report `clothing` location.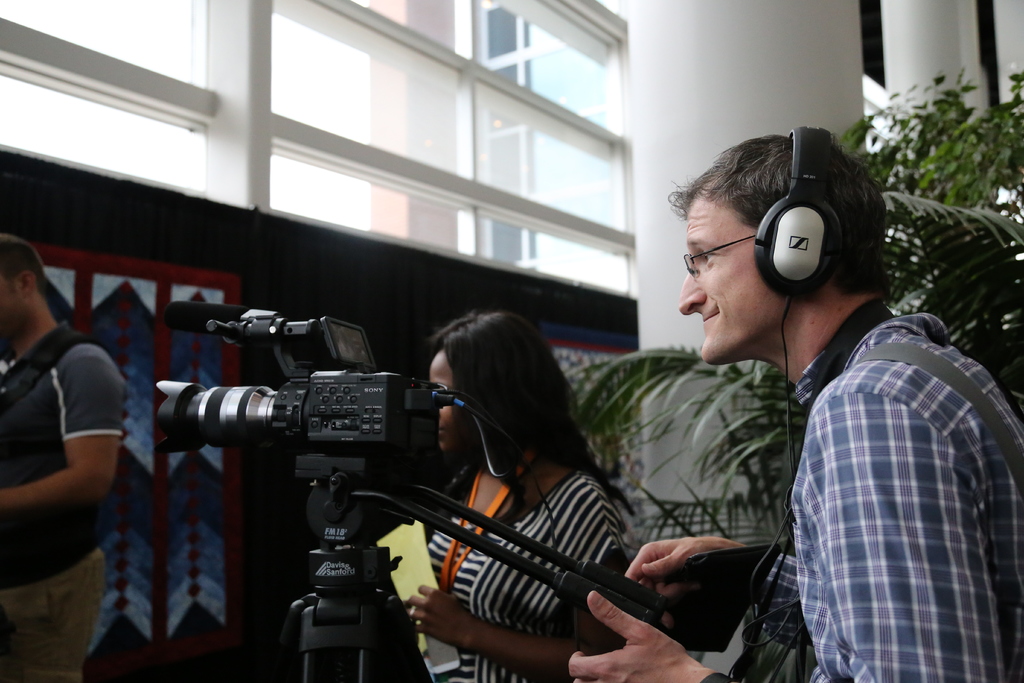
Report: select_region(756, 313, 1023, 682).
